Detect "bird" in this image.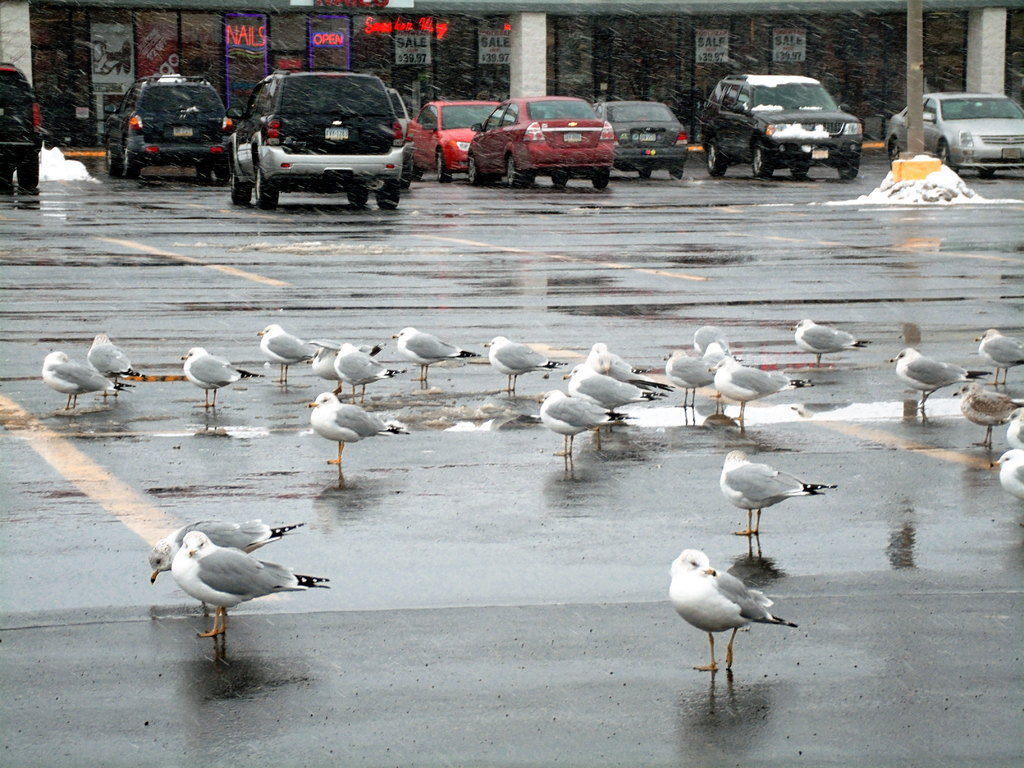
Detection: {"x1": 559, "y1": 362, "x2": 669, "y2": 428}.
